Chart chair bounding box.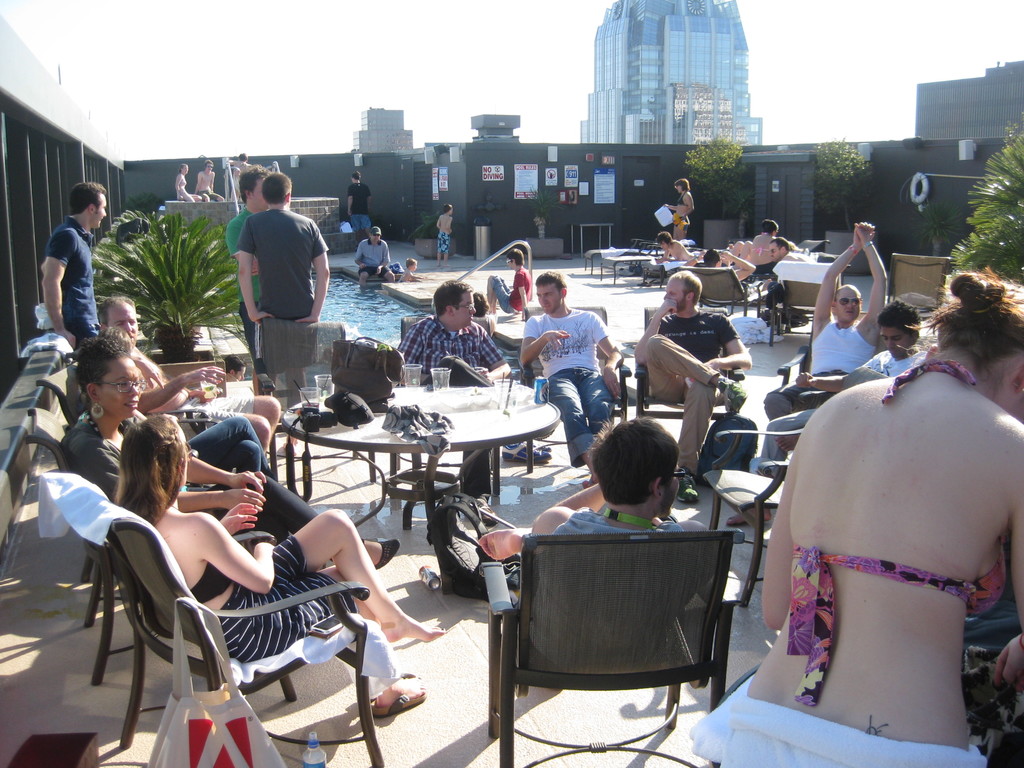
Charted: box(801, 237, 826, 248).
